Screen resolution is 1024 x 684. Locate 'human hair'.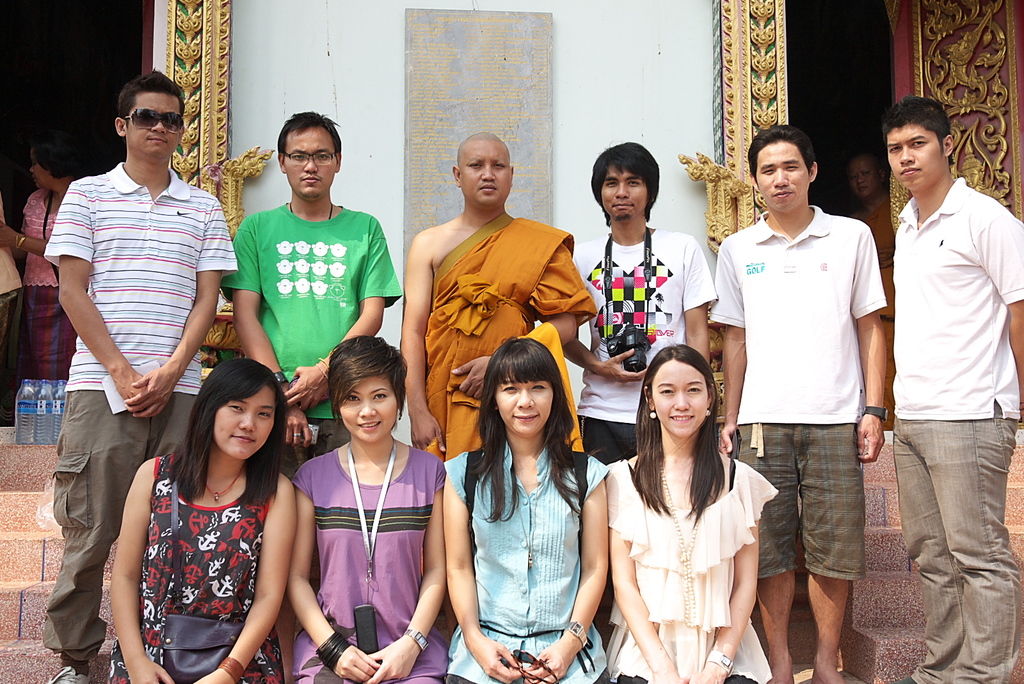
rect(325, 333, 408, 427).
